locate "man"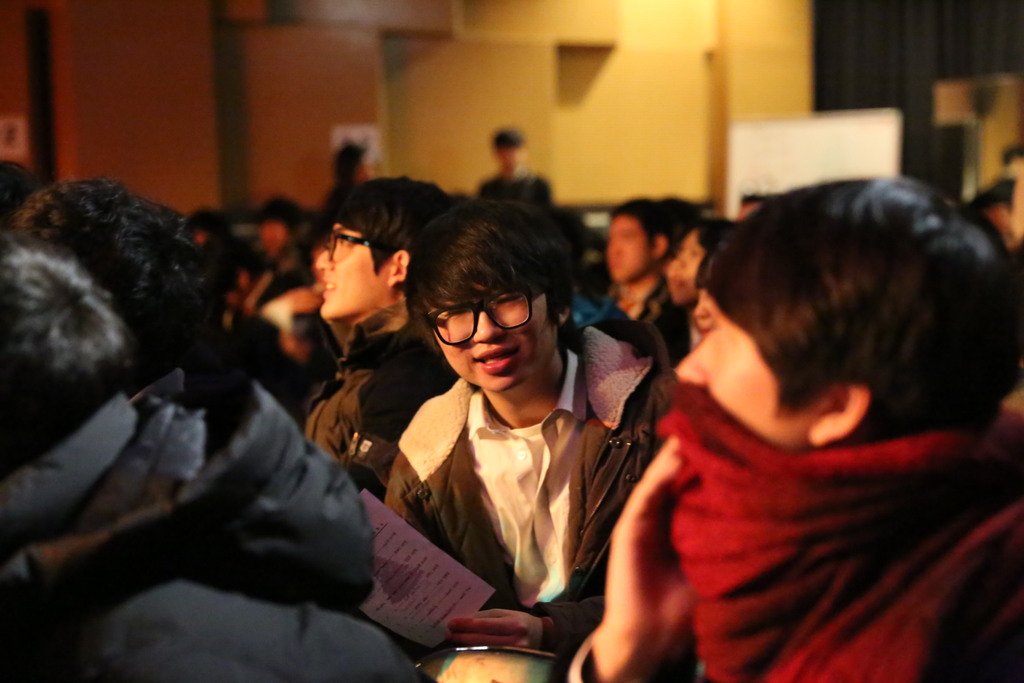
(left=479, top=126, right=556, bottom=210)
